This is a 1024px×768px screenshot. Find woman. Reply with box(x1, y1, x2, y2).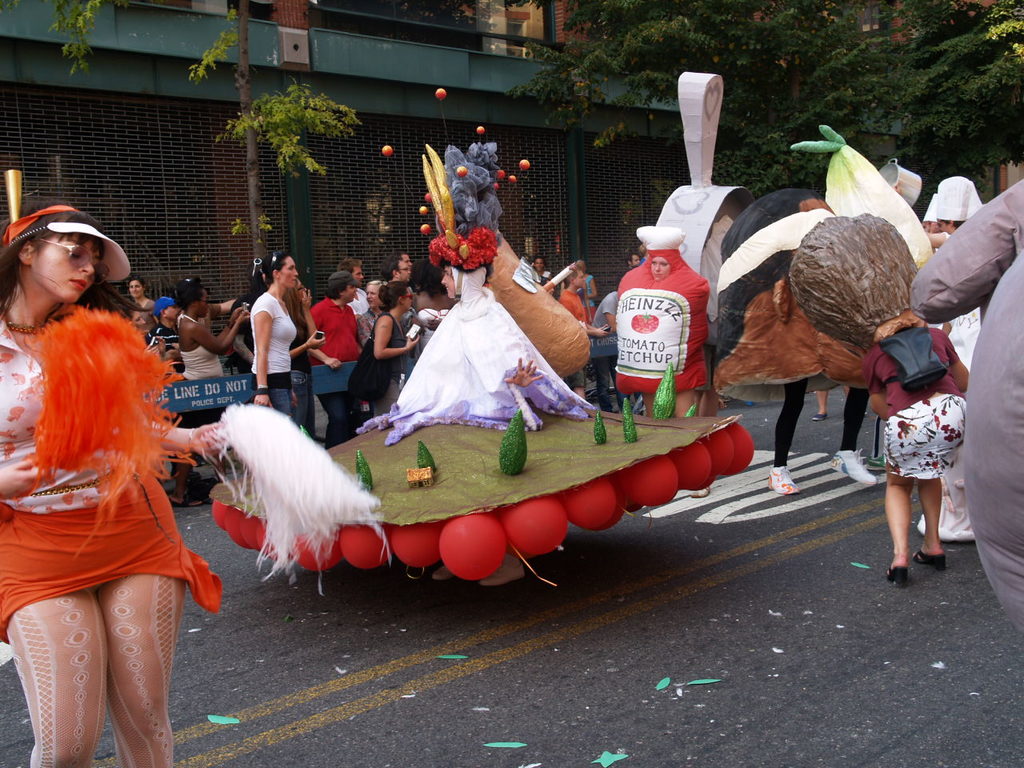
box(122, 274, 158, 335).
